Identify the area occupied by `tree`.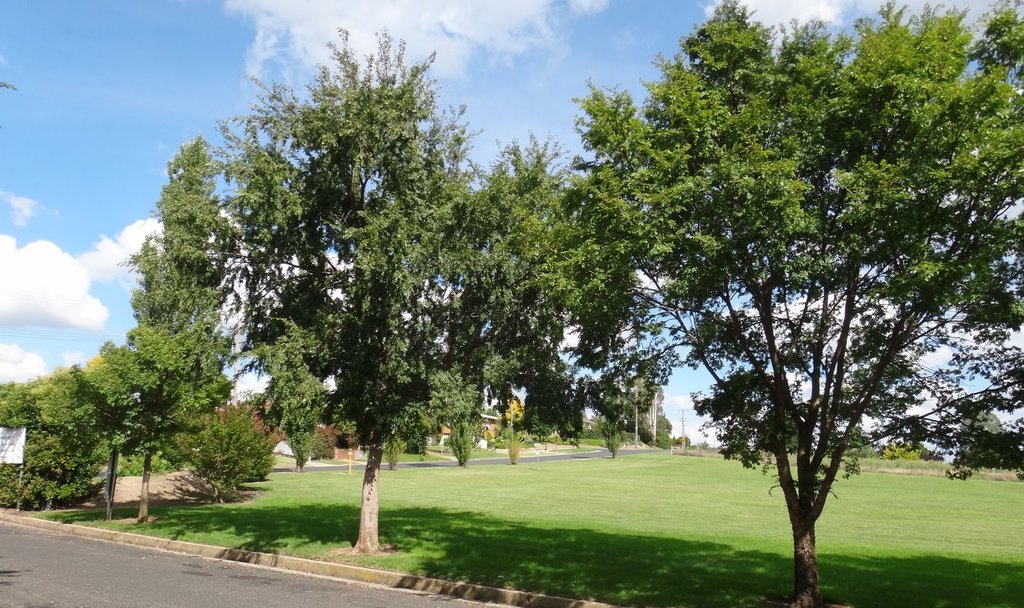
Area: 175/25/984/550.
